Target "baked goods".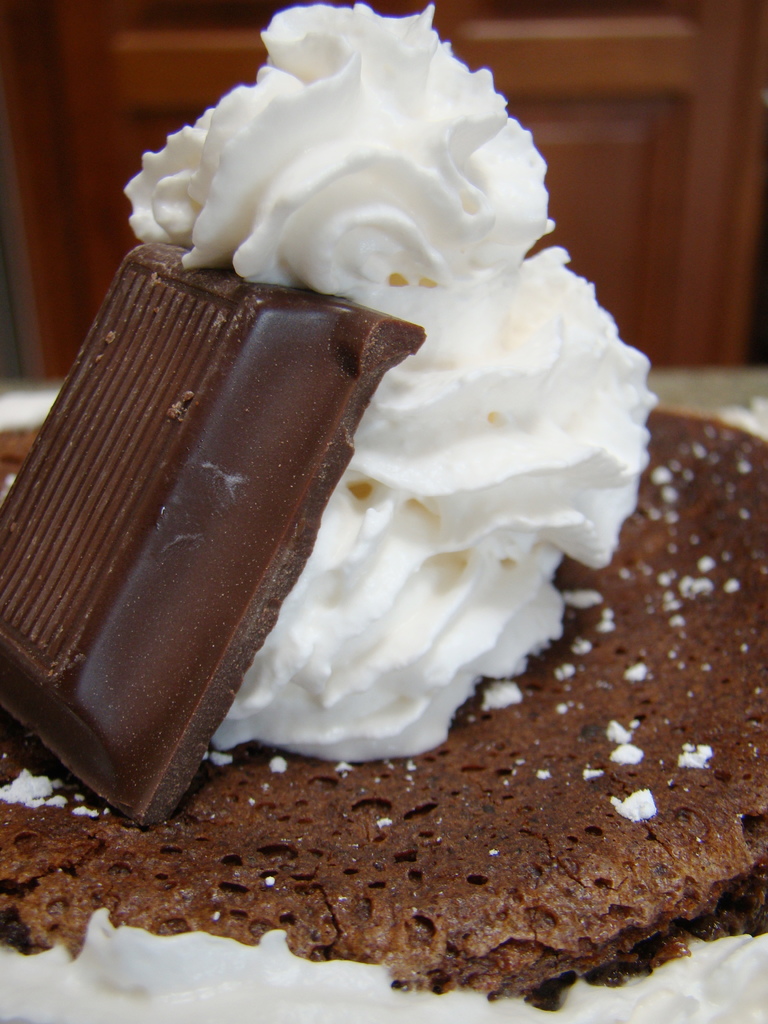
Target region: BBox(0, 394, 767, 1015).
